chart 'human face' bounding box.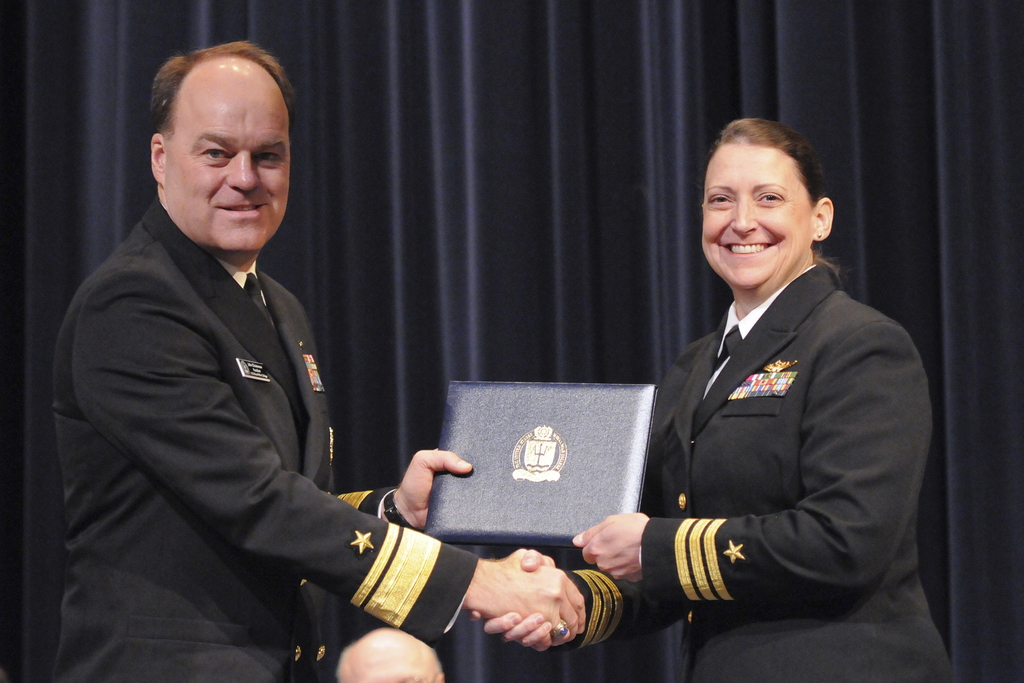
Charted: (x1=698, y1=145, x2=813, y2=293).
